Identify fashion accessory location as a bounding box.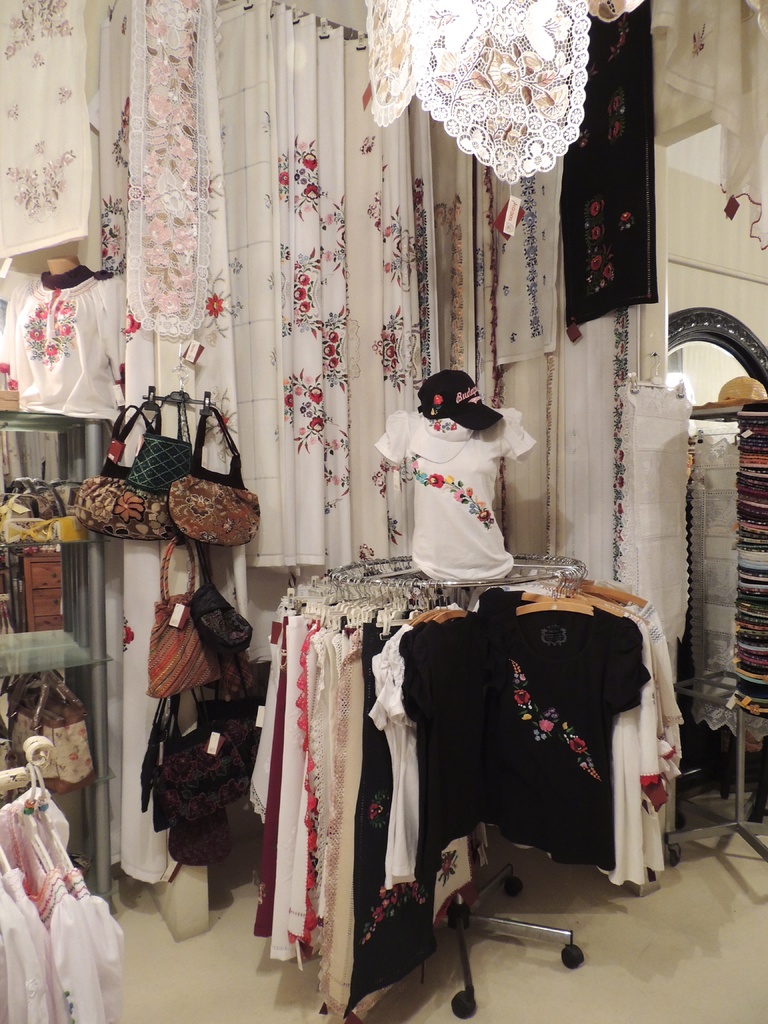
left=128, top=394, right=195, bottom=493.
